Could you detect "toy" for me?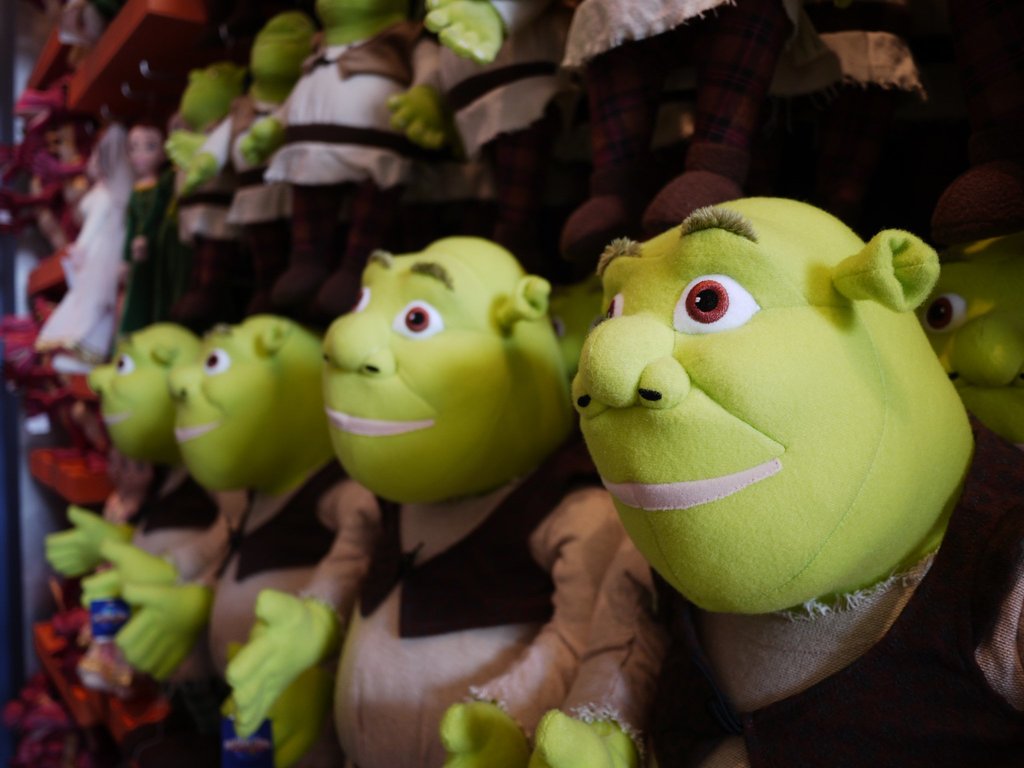
Detection result: 918,241,1023,452.
